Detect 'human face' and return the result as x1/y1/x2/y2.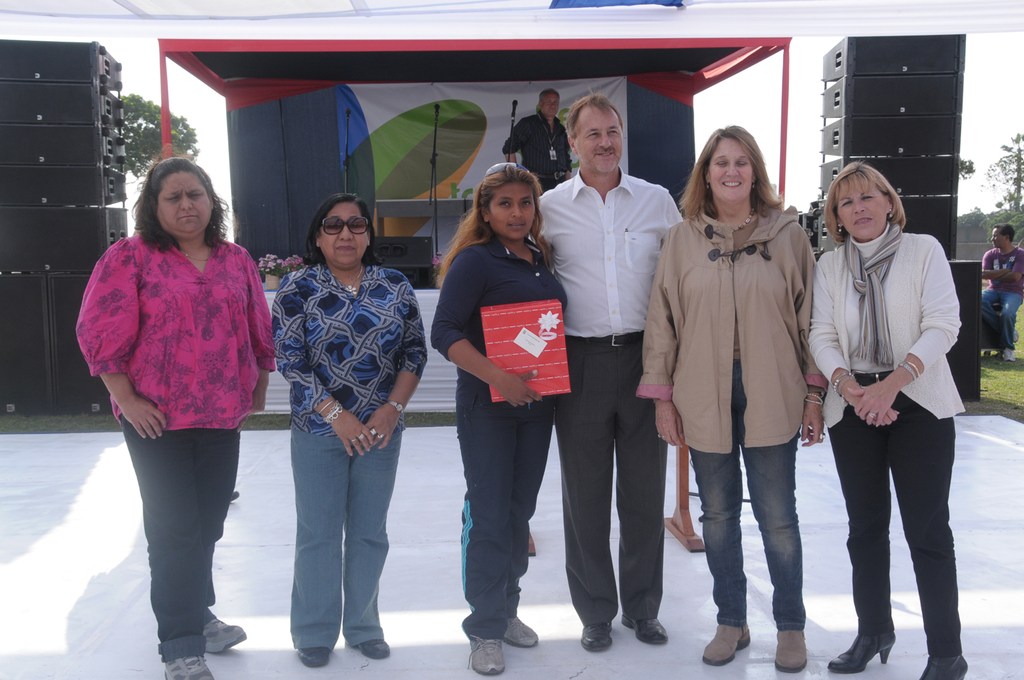
159/171/213/230.
